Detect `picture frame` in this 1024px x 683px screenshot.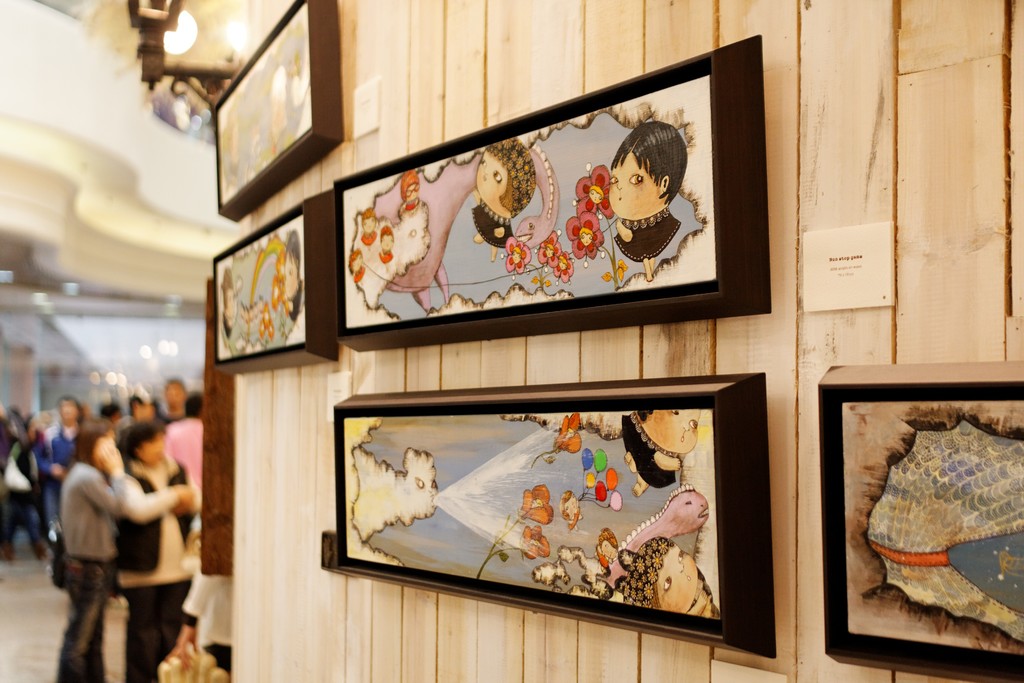
Detection: 207,0,351,229.
